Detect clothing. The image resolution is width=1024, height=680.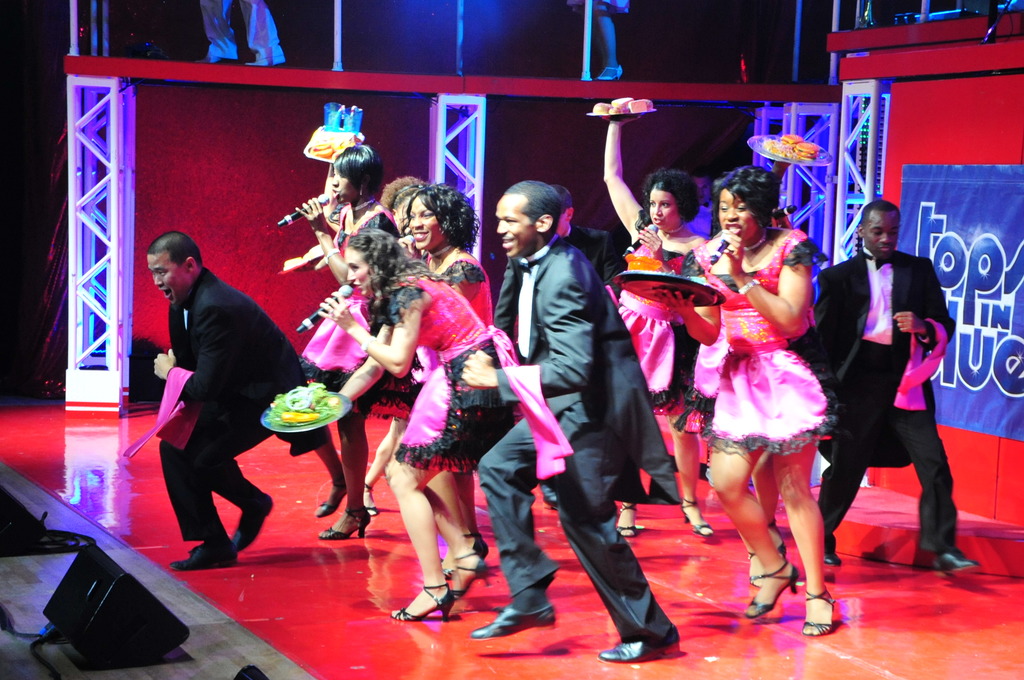
[372, 268, 508, 473].
